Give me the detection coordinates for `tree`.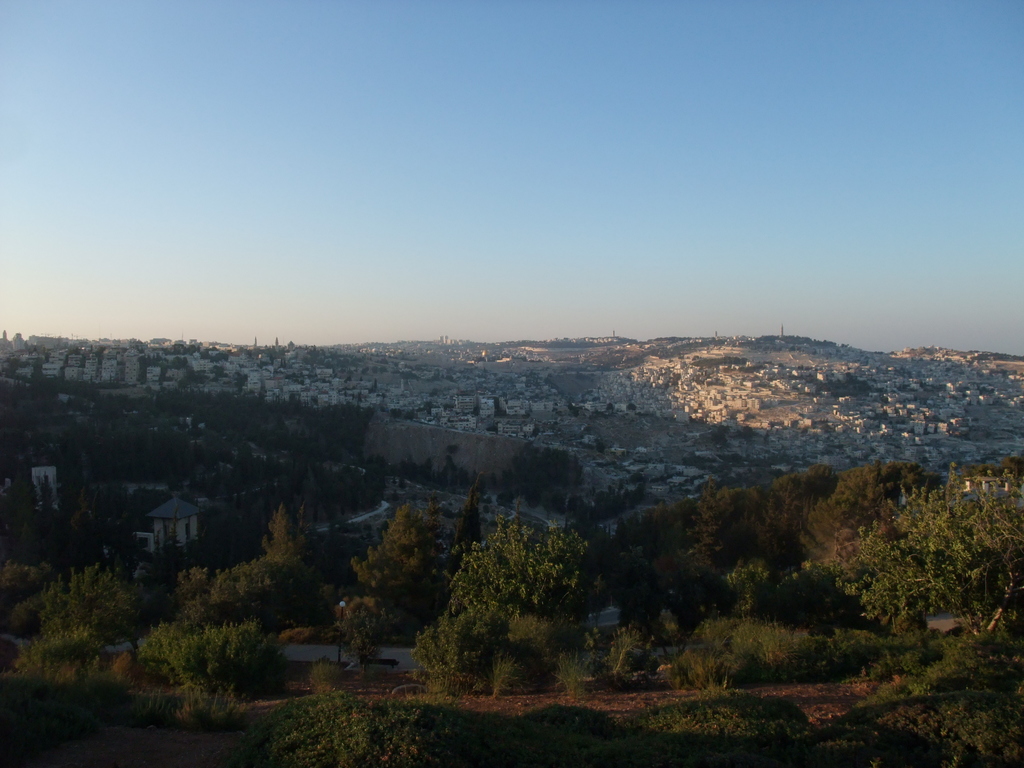
left=451, top=511, right=582, bottom=611.
